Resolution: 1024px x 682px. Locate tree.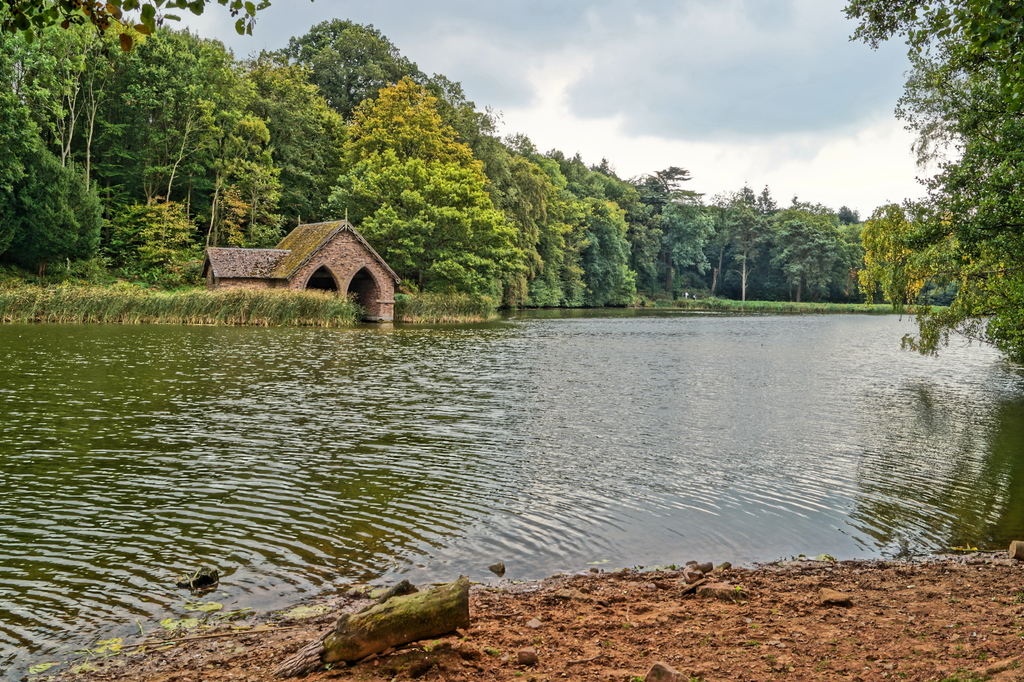
{"x1": 858, "y1": 0, "x2": 1023, "y2": 378}.
